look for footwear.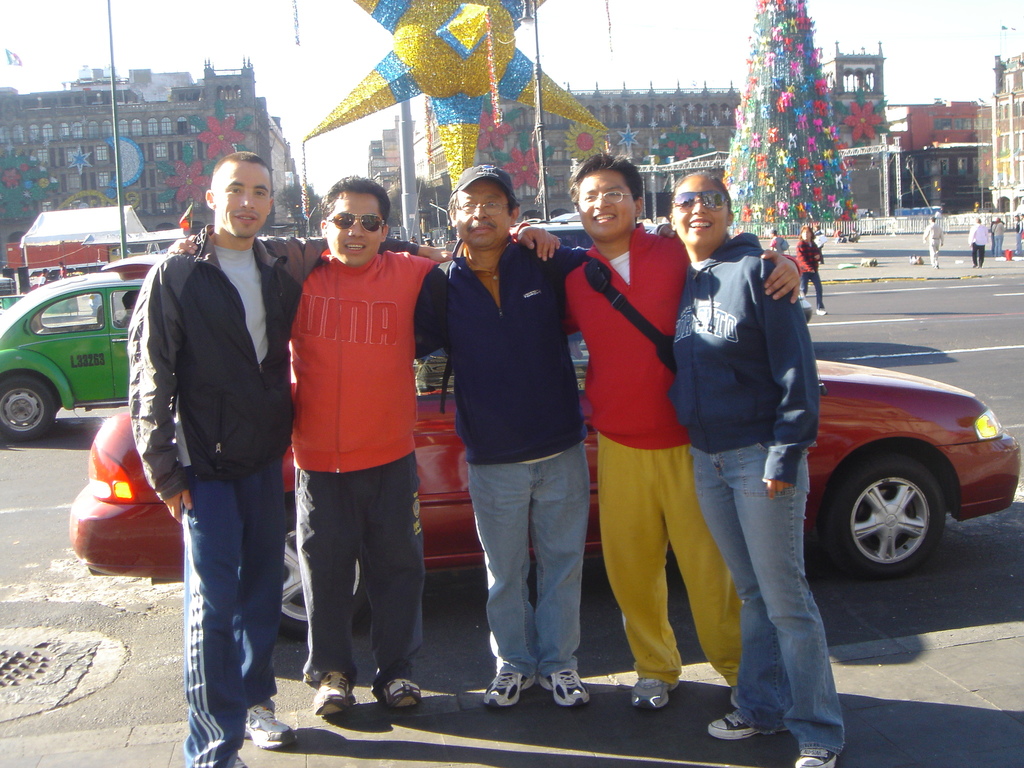
Found: Rect(314, 671, 355, 718).
